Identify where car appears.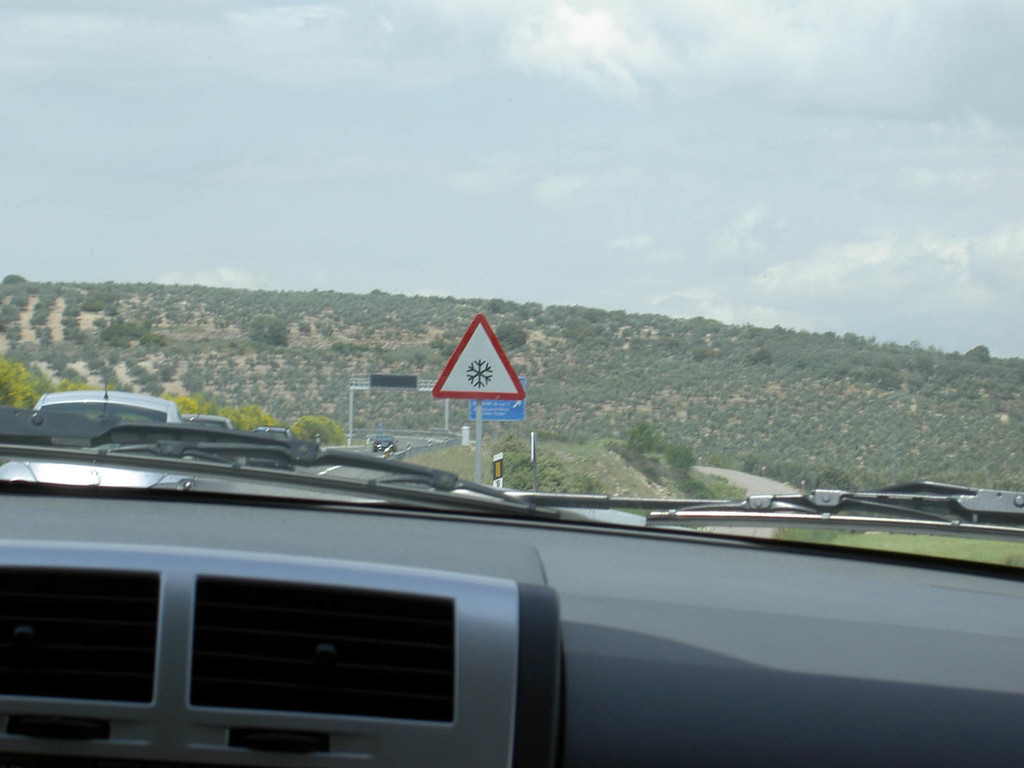
Appears at {"left": 33, "top": 367, "right": 181, "bottom": 431}.
